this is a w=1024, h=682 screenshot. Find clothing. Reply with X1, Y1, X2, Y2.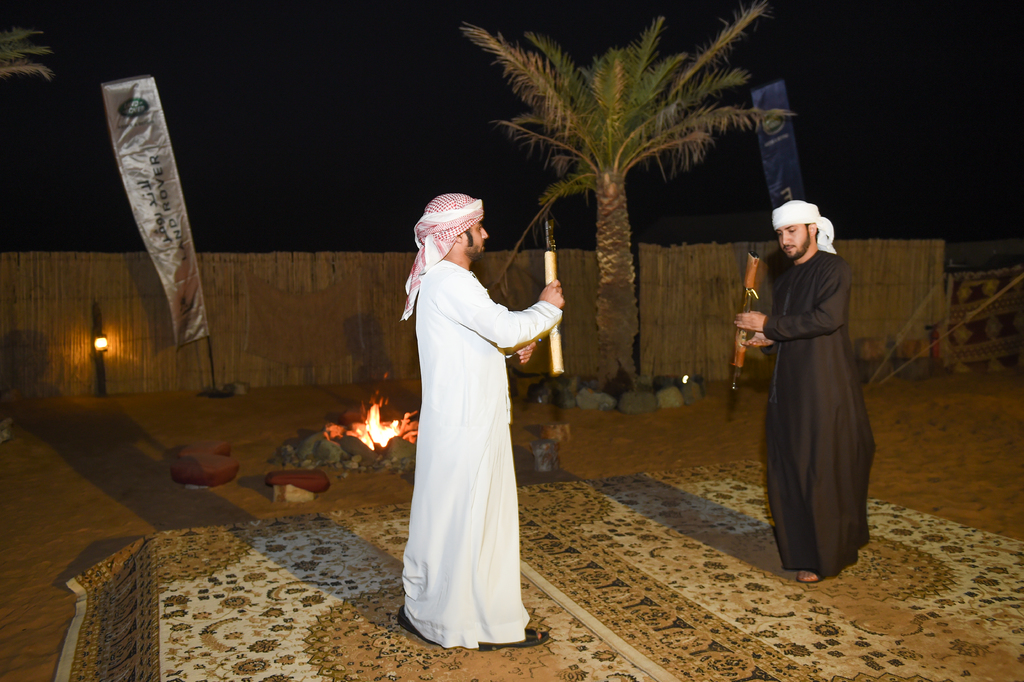
387, 215, 552, 622.
